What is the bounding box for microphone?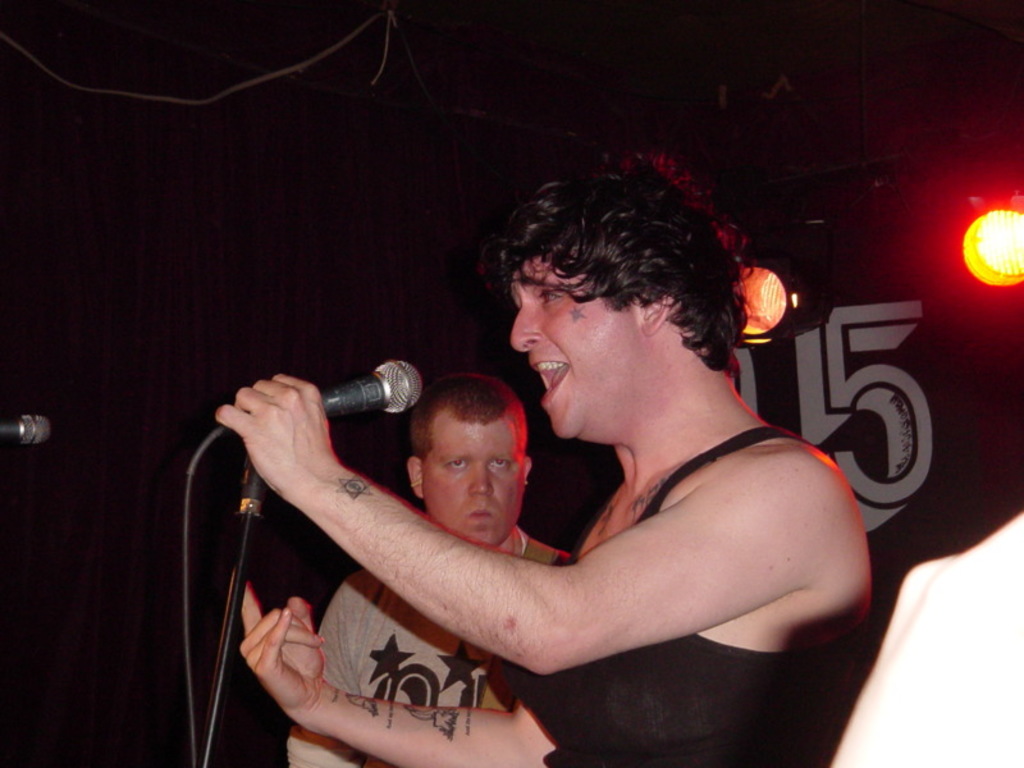
[0,415,50,442].
